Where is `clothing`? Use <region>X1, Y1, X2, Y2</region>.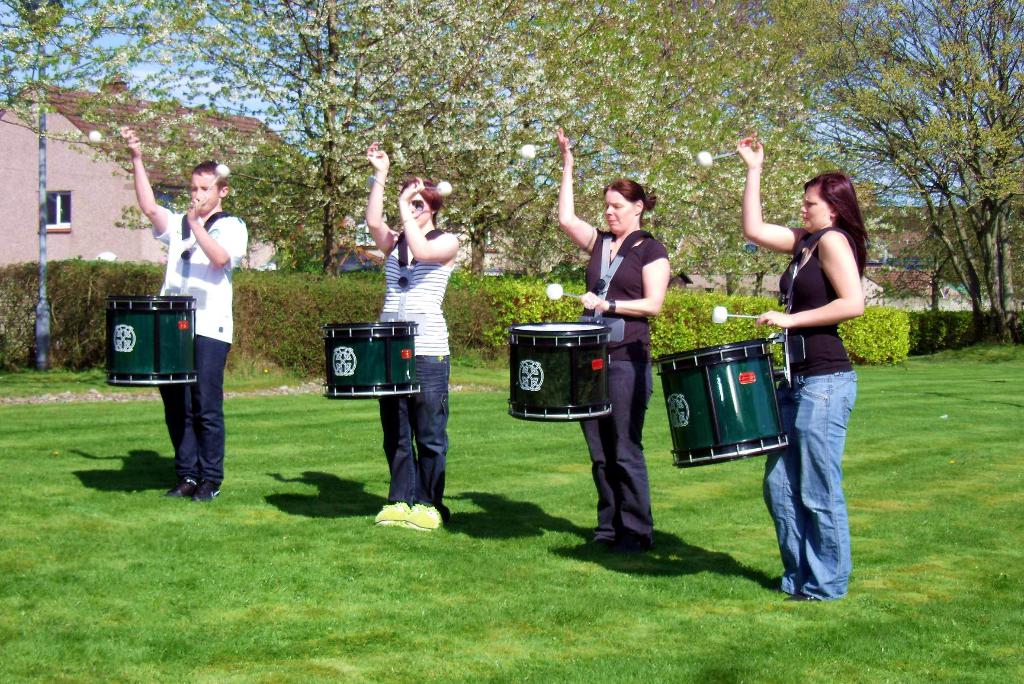
<region>754, 232, 849, 594</region>.
